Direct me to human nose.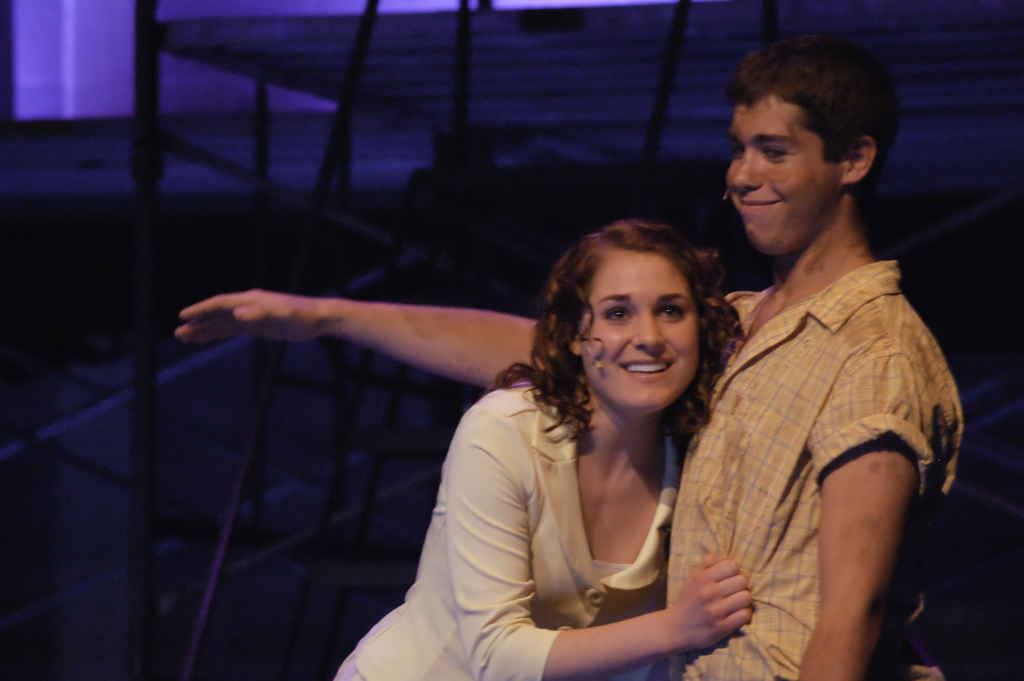
Direction: rect(735, 145, 765, 189).
